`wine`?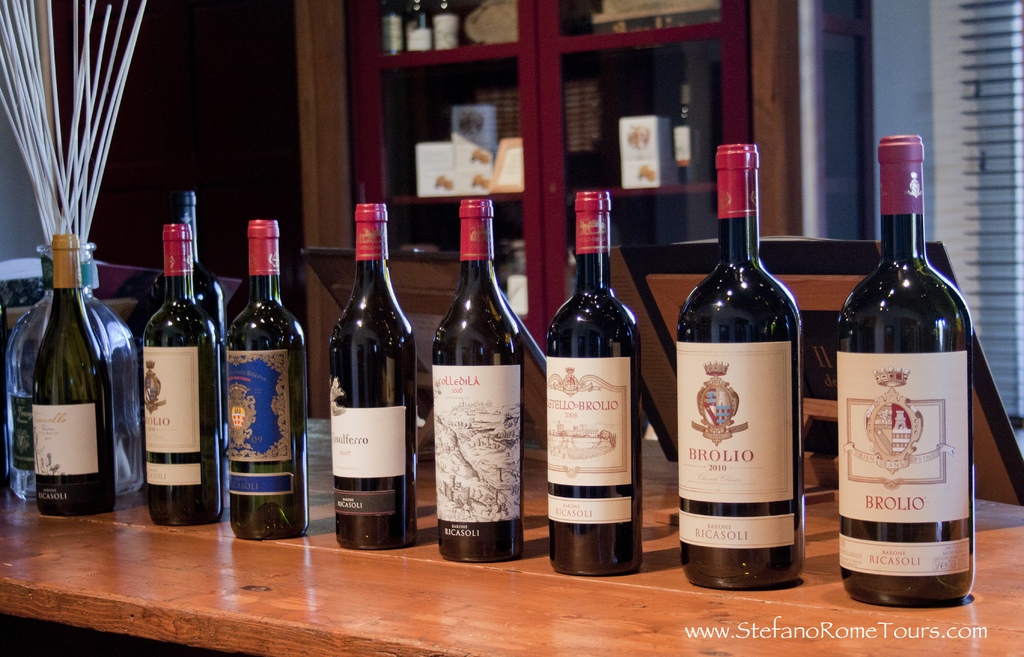
pyautogui.locateOnScreen(431, 199, 525, 561)
